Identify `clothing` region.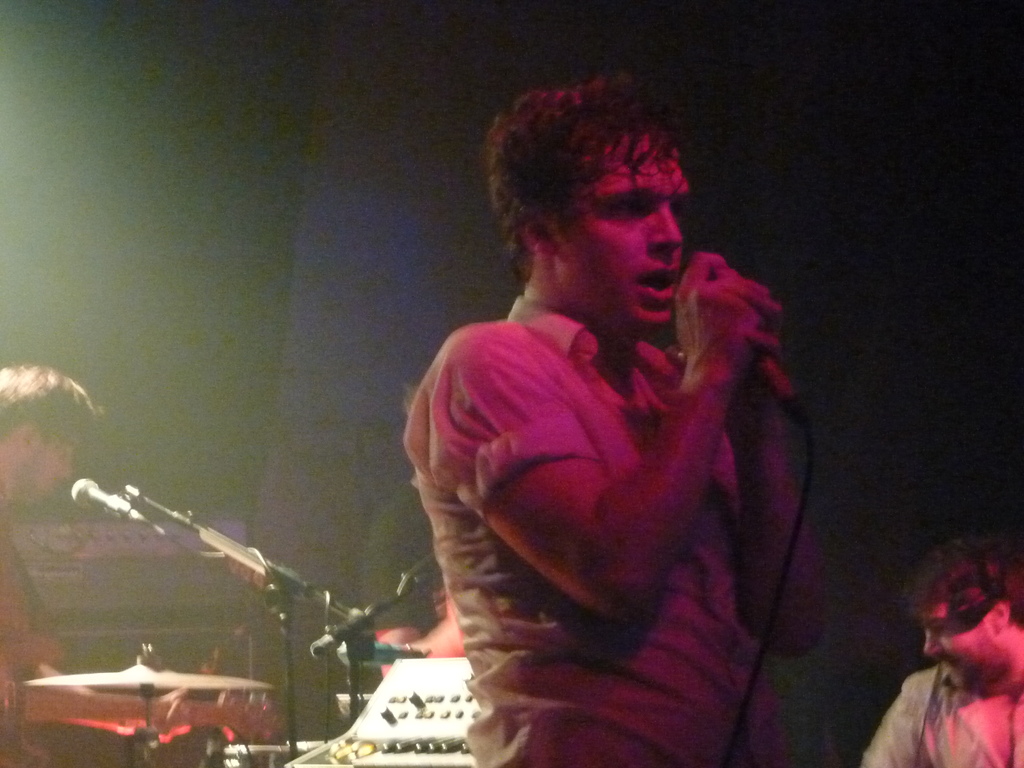
Region: bbox=[856, 659, 1023, 767].
